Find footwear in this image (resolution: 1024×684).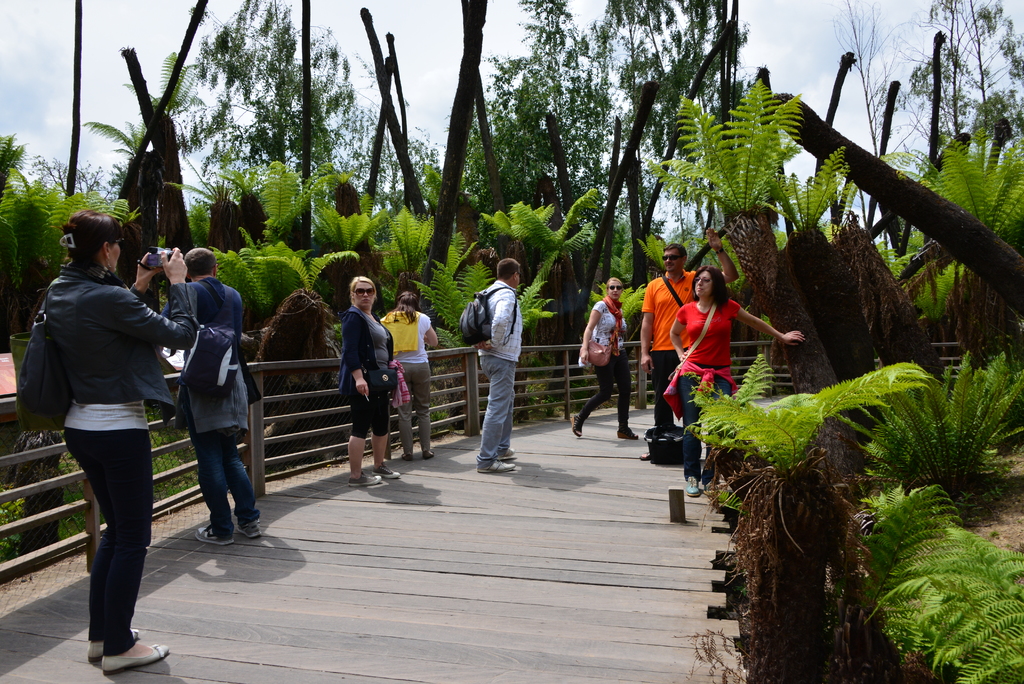
<bbox>621, 425, 636, 441</bbox>.
